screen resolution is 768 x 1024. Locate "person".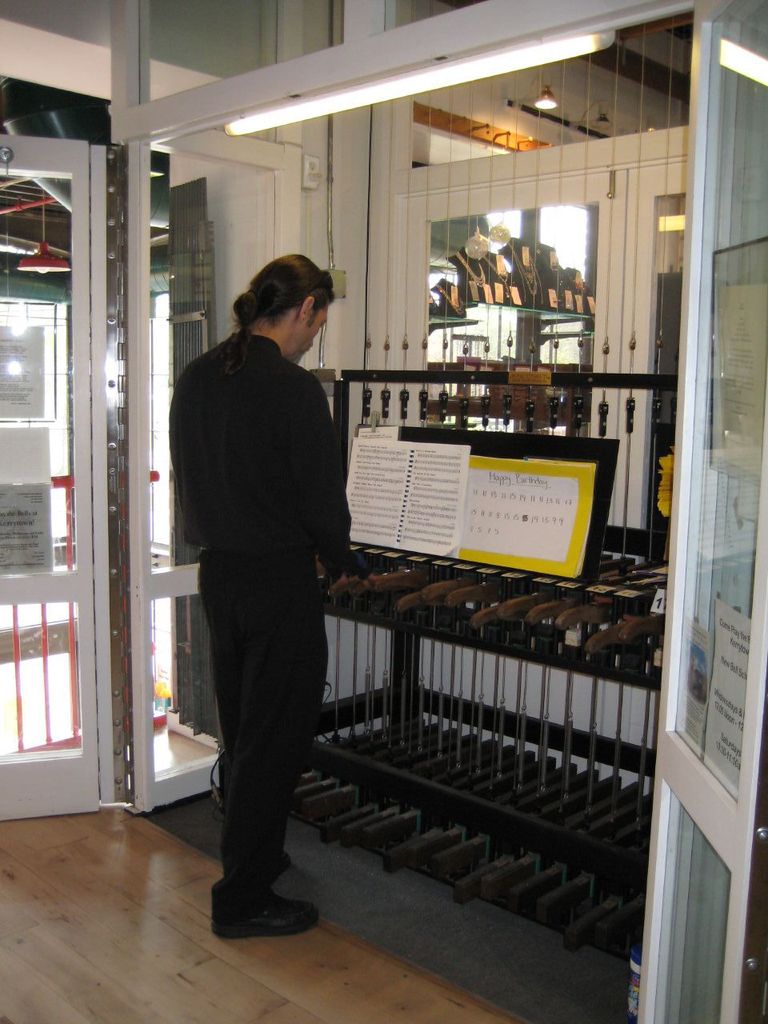
(158,224,373,970).
